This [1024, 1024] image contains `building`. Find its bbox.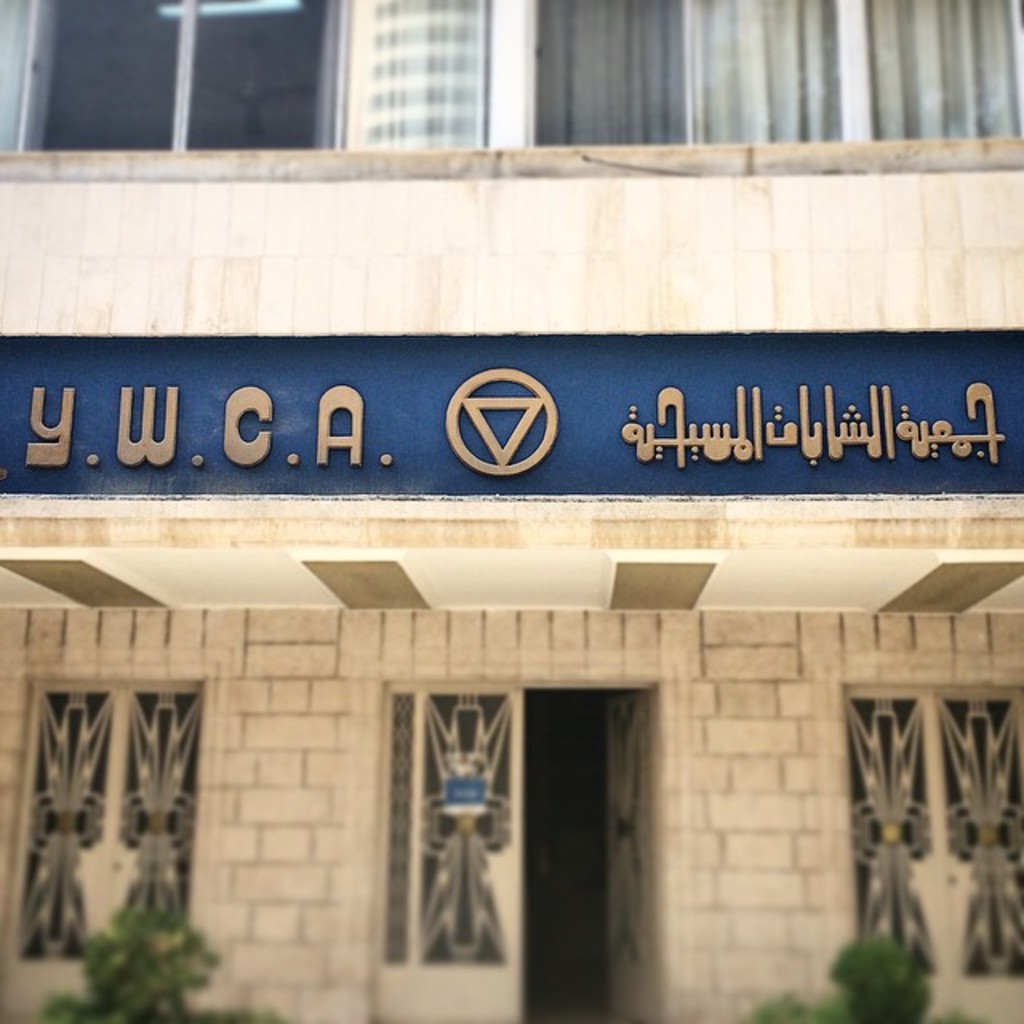
select_region(0, 0, 1022, 1018).
